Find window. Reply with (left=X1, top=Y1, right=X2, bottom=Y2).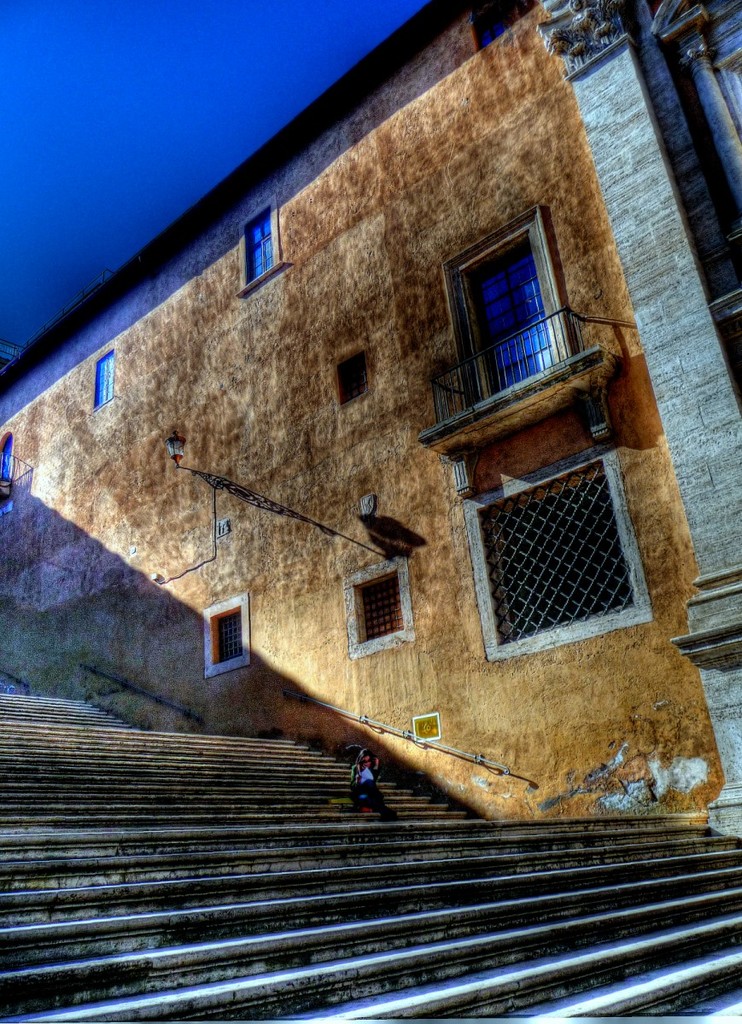
(left=473, top=451, right=642, bottom=653).
